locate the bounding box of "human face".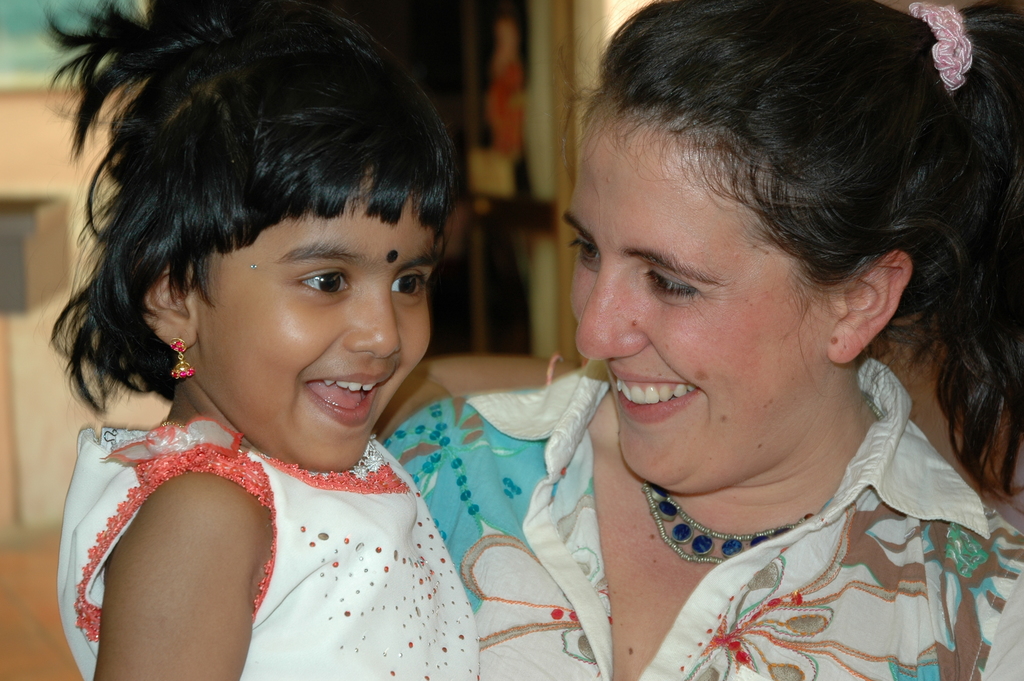
Bounding box: <region>564, 111, 833, 496</region>.
